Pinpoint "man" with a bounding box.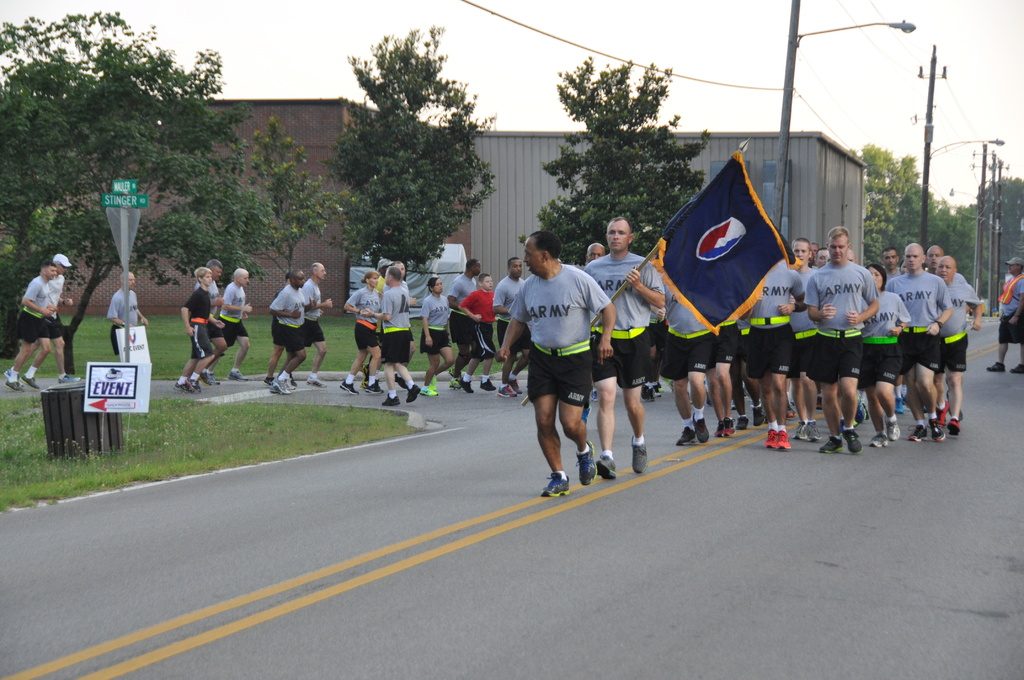
bbox(447, 257, 479, 387).
